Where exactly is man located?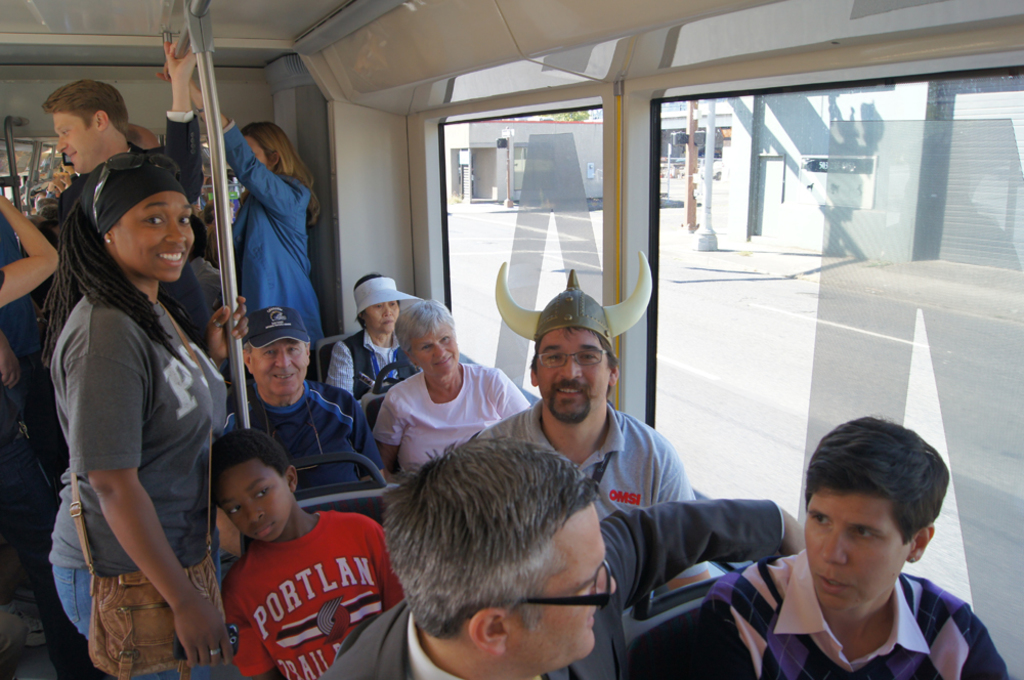
Its bounding box is [218,313,394,589].
